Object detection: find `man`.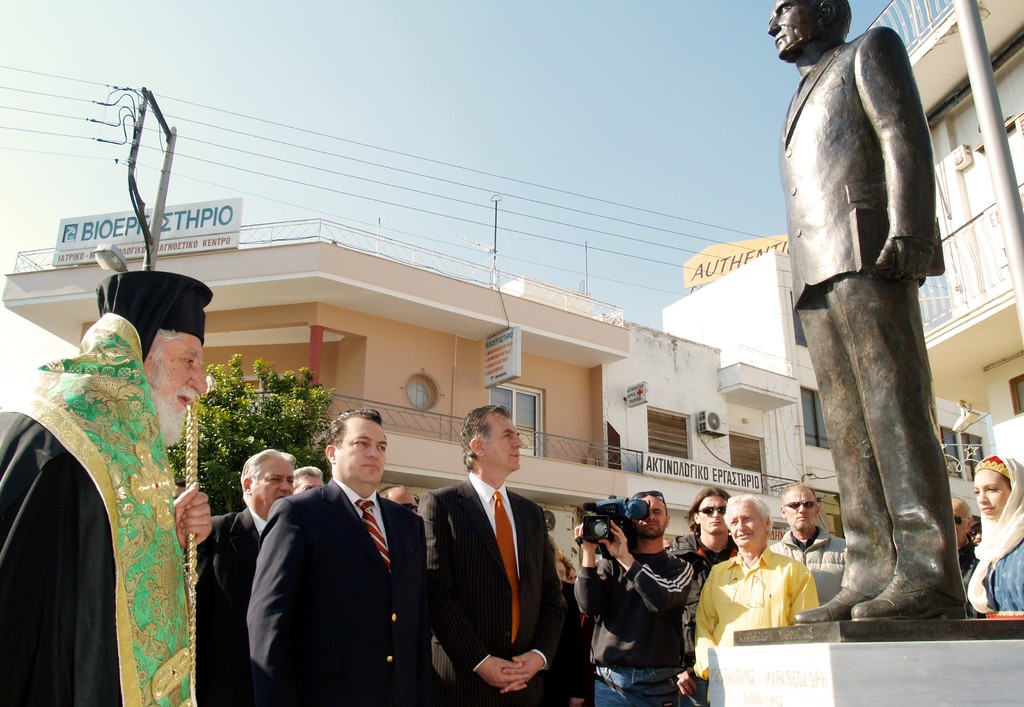
region(771, 479, 854, 600).
